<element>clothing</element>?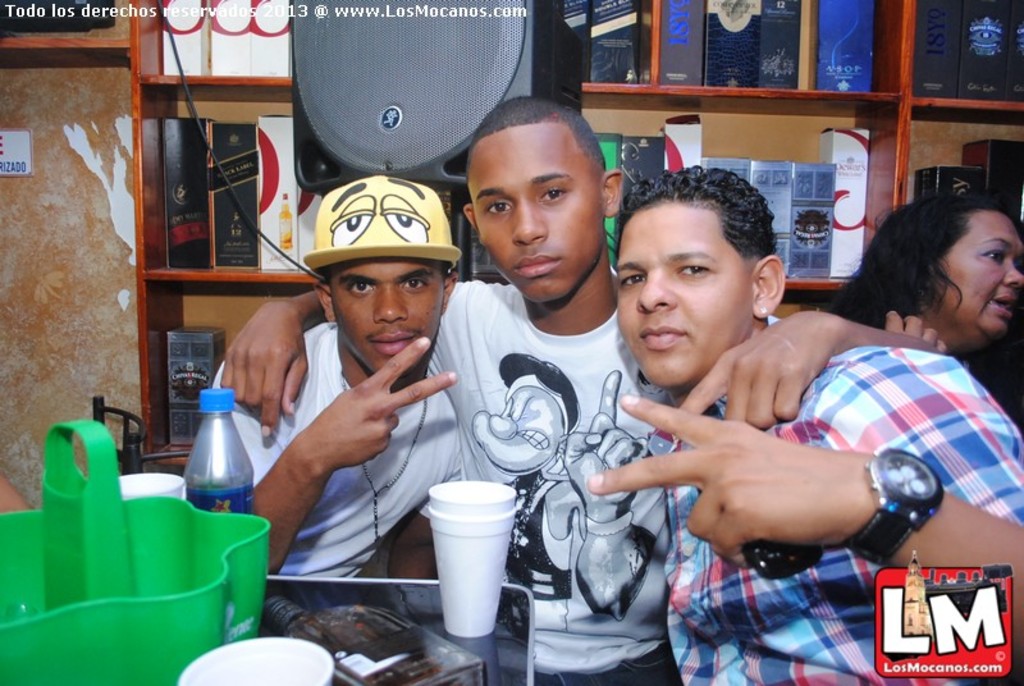
bbox=(212, 311, 474, 582)
